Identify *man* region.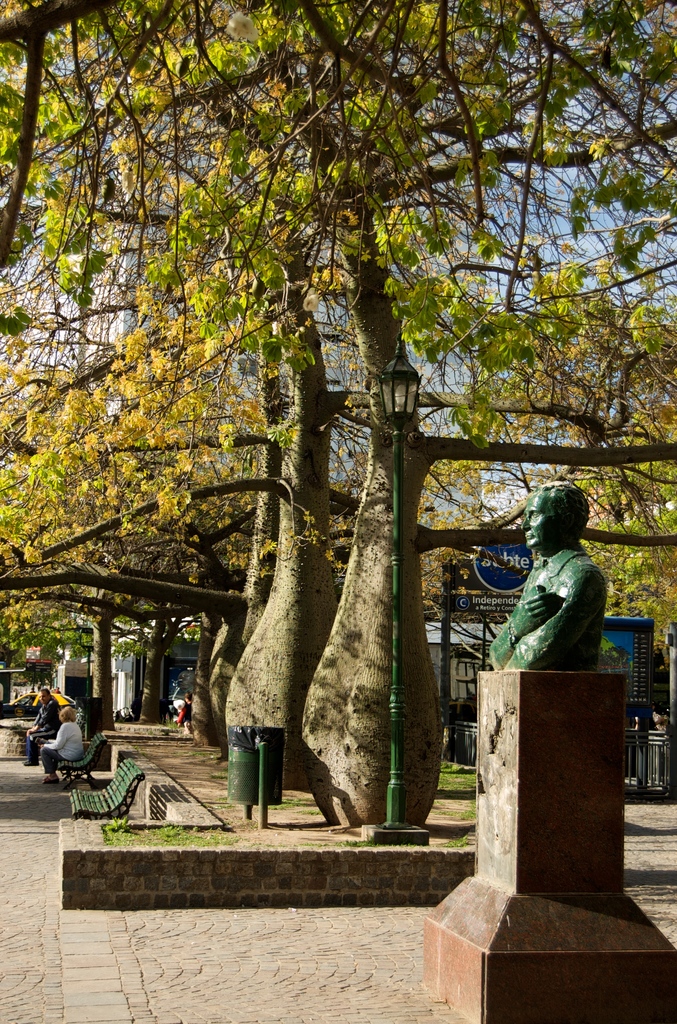
Region: {"left": 17, "top": 683, "right": 64, "bottom": 761}.
